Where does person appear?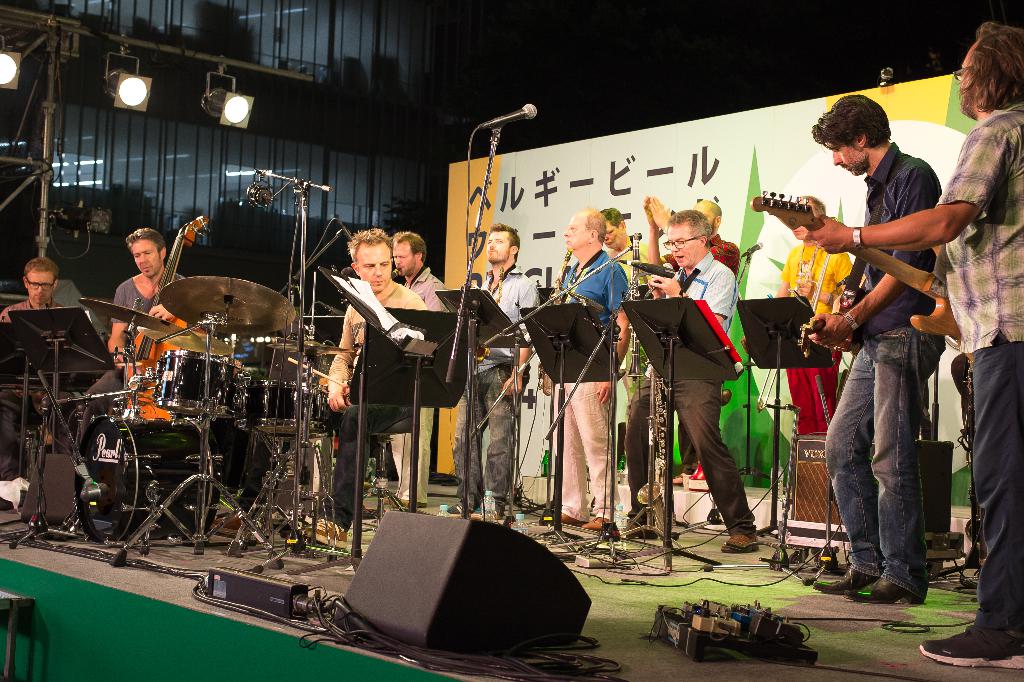
Appears at 580/210/630/463.
